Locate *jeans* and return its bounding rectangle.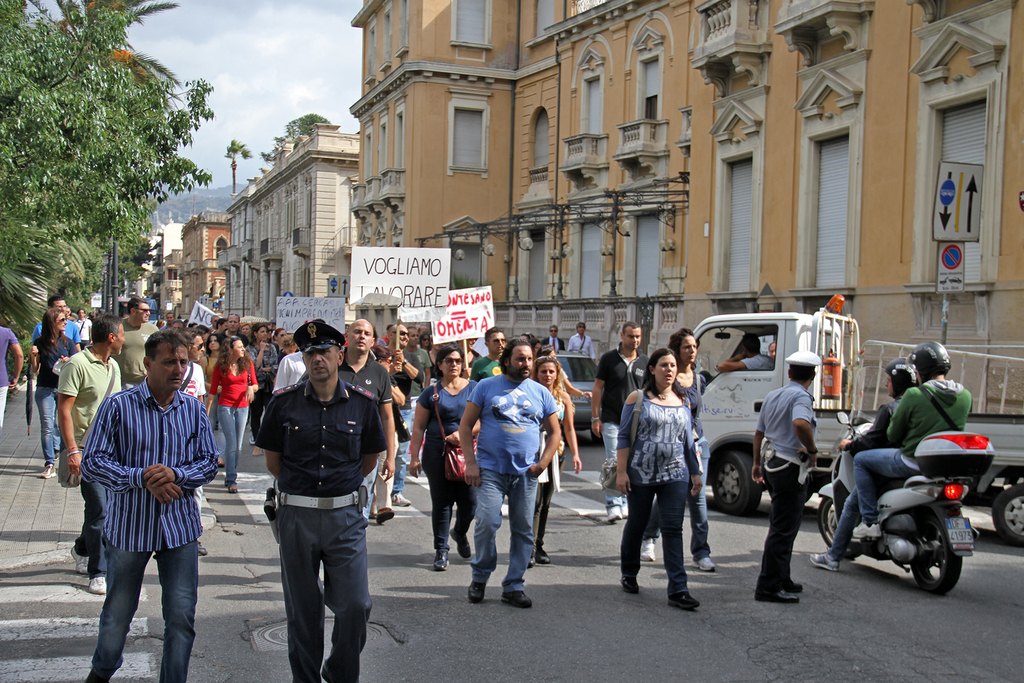
left=851, top=446, right=920, bottom=517.
